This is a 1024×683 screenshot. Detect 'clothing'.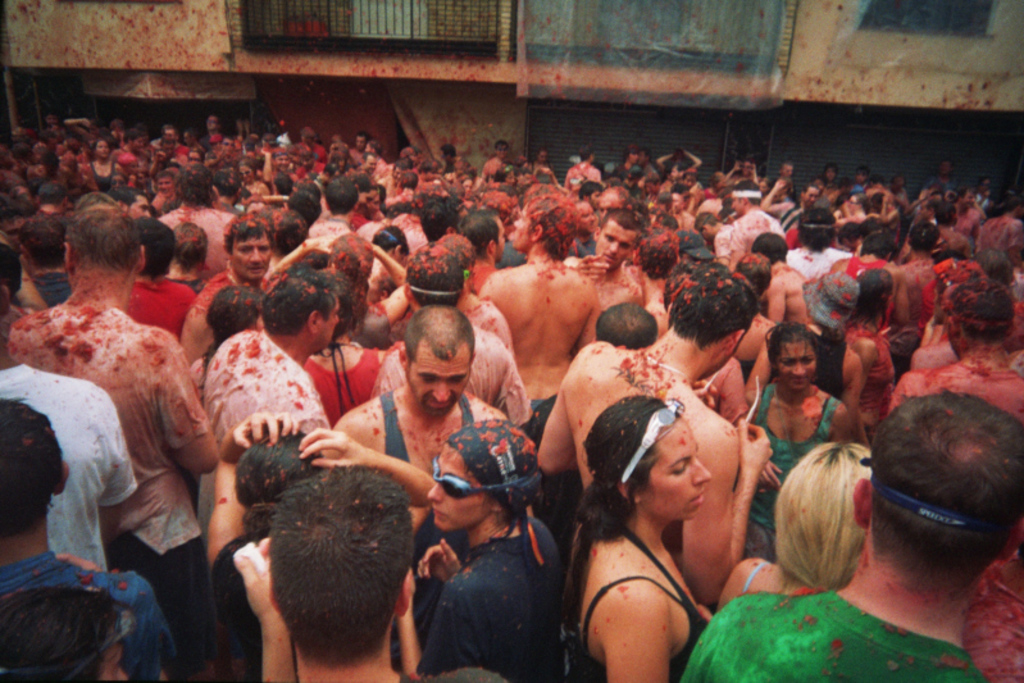
(left=88, top=164, right=114, bottom=190).
